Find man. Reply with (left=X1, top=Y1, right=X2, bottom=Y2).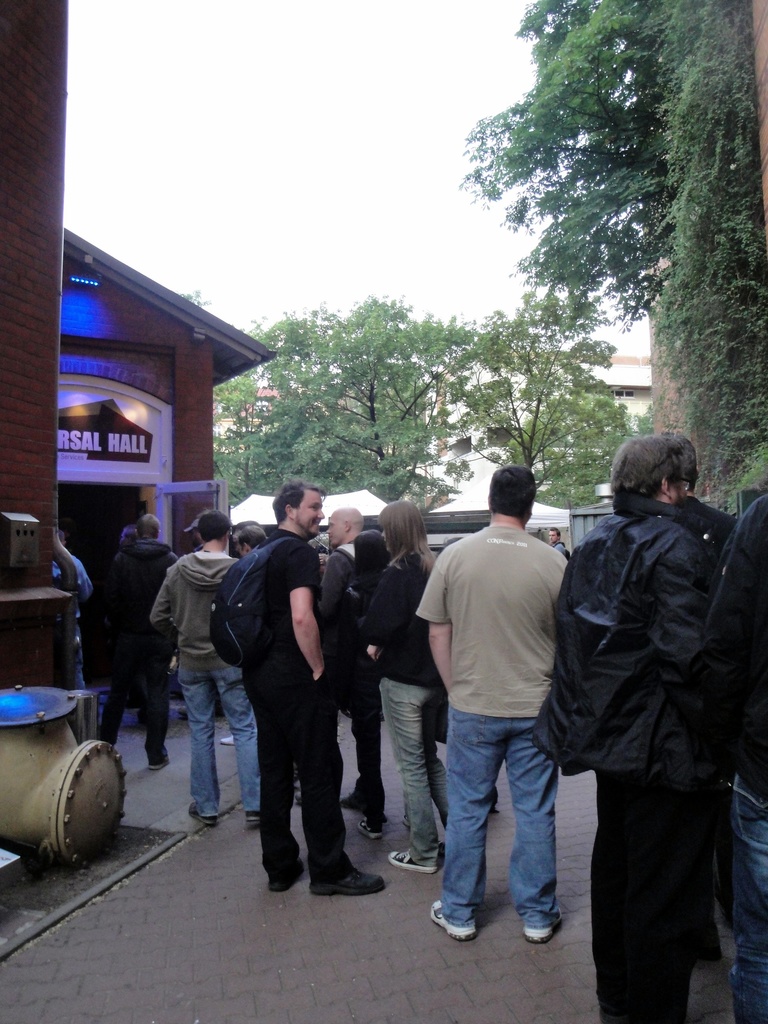
(left=238, top=518, right=271, bottom=549).
